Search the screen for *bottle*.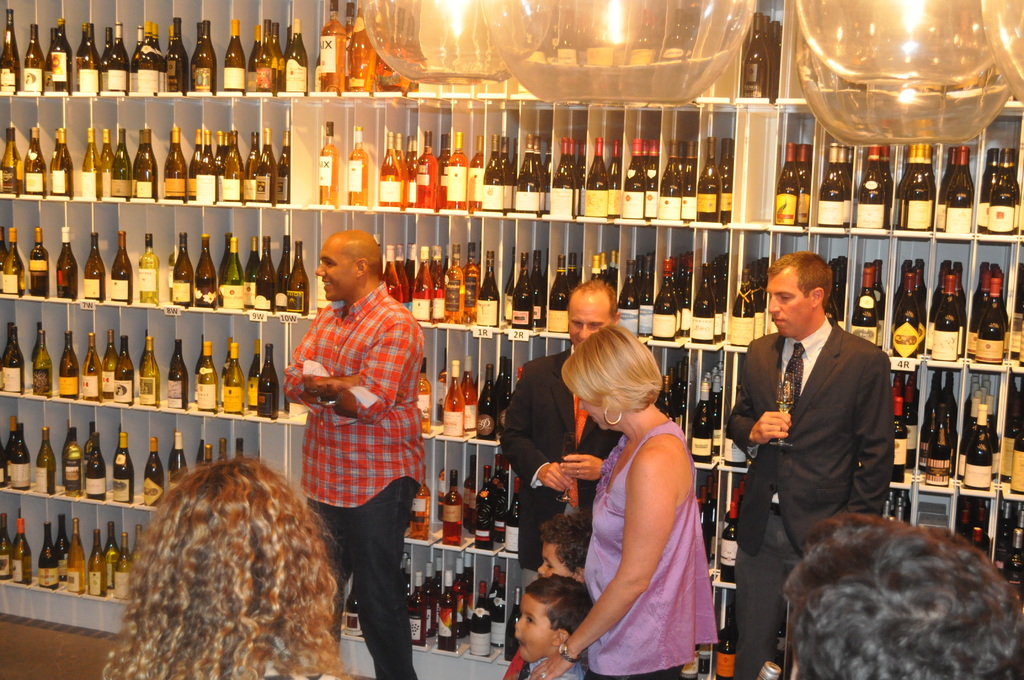
Found at left=468, top=482, right=502, bottom=545.
